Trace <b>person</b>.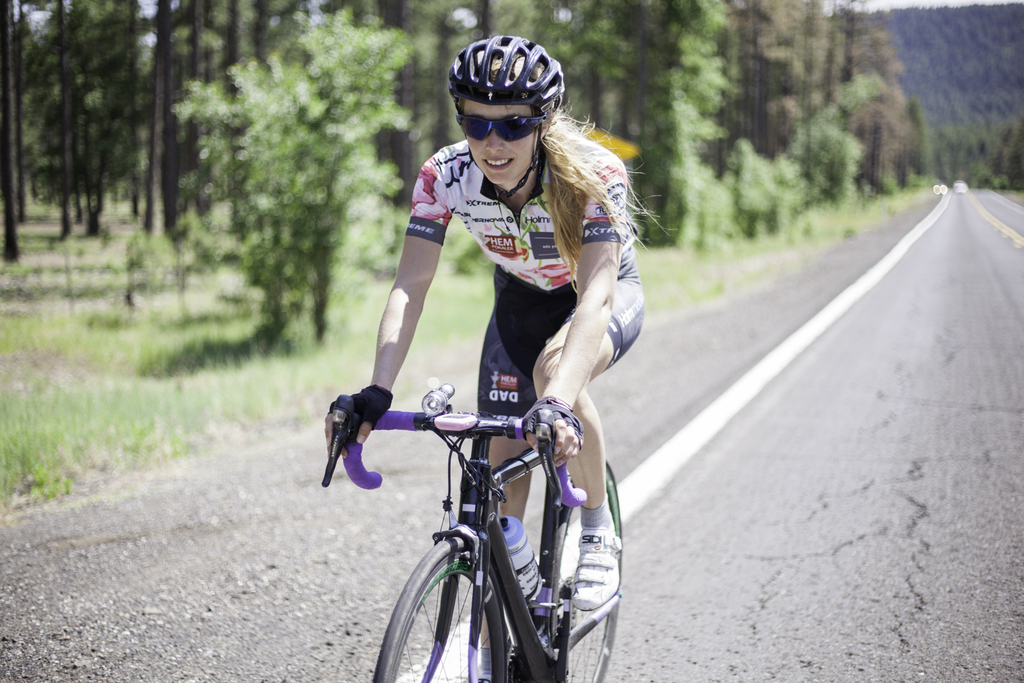
Traced to detection(328, 35, 671, 682).
